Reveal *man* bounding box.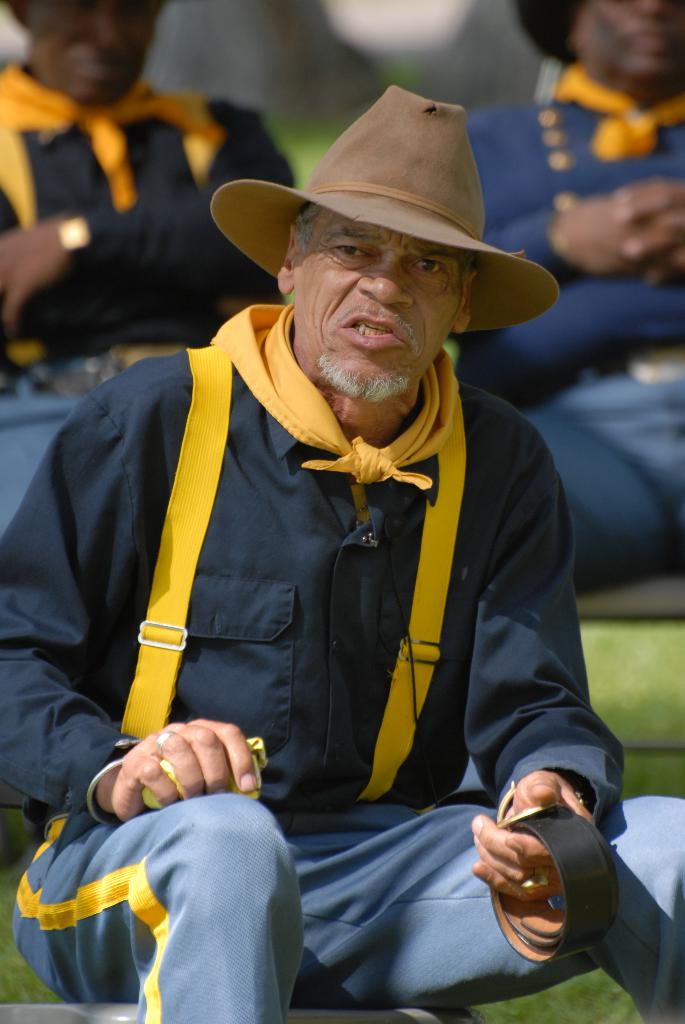
Revealed: pyautogui.locateOnScreen(0, 0, 301, 548).
